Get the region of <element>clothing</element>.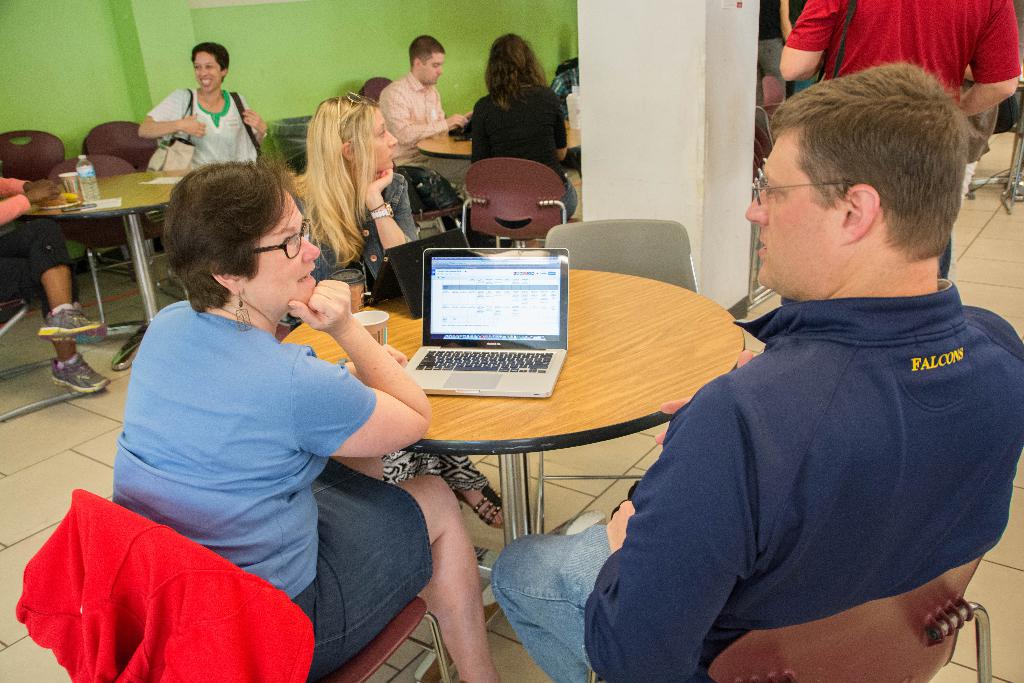
Rect(144, 86, 266, 158).
